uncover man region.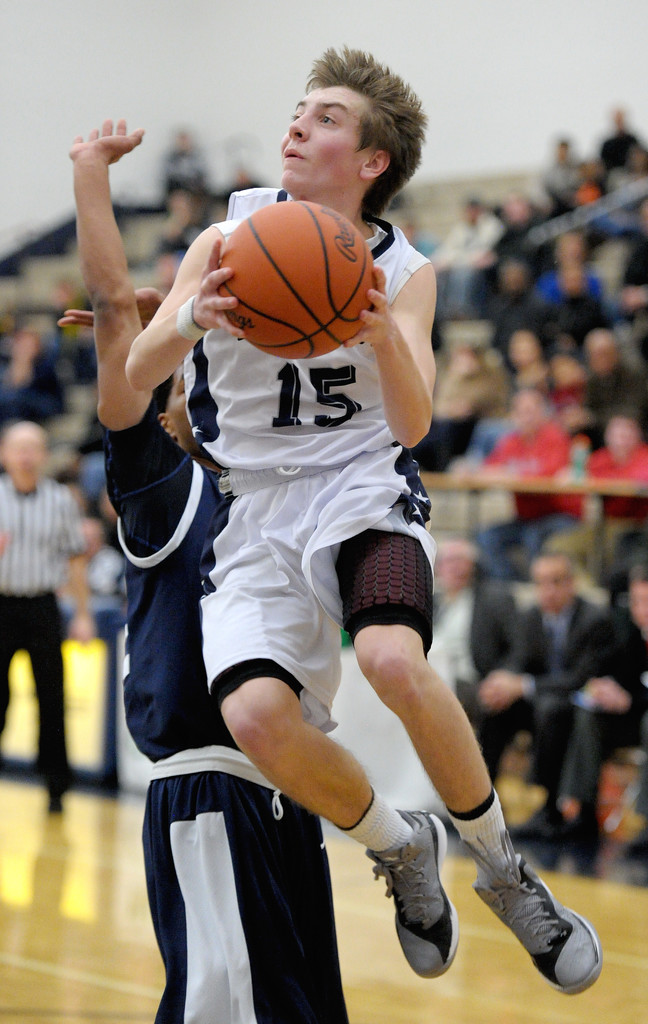
Uncovered: bbox=[416, 538, 489, 707].
